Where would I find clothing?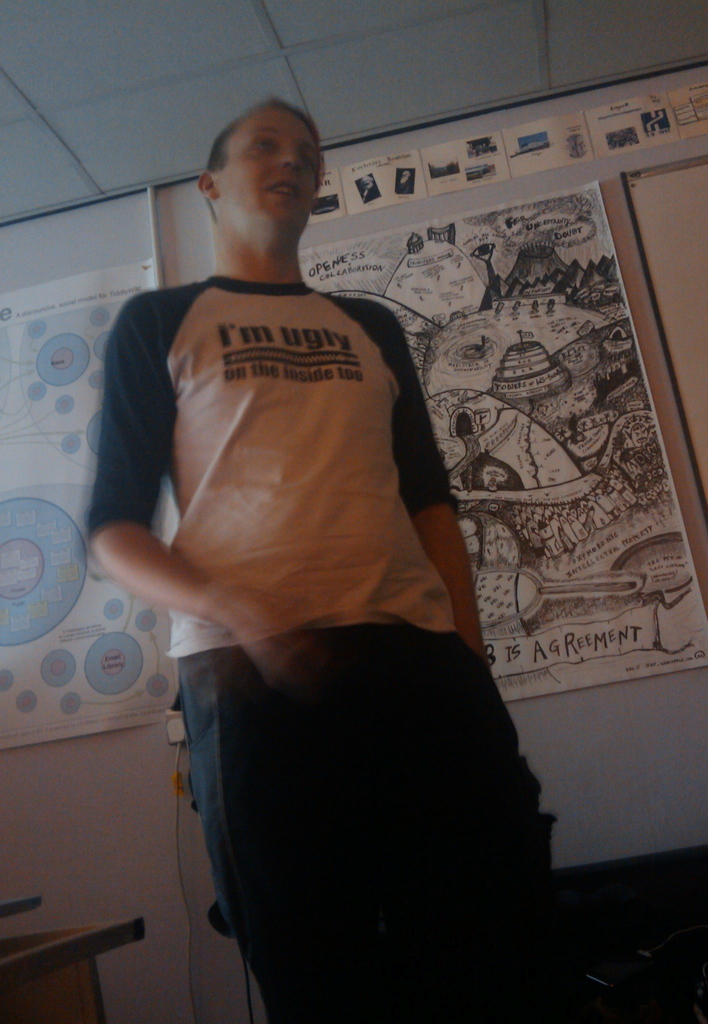
At (99,204,571,984).
